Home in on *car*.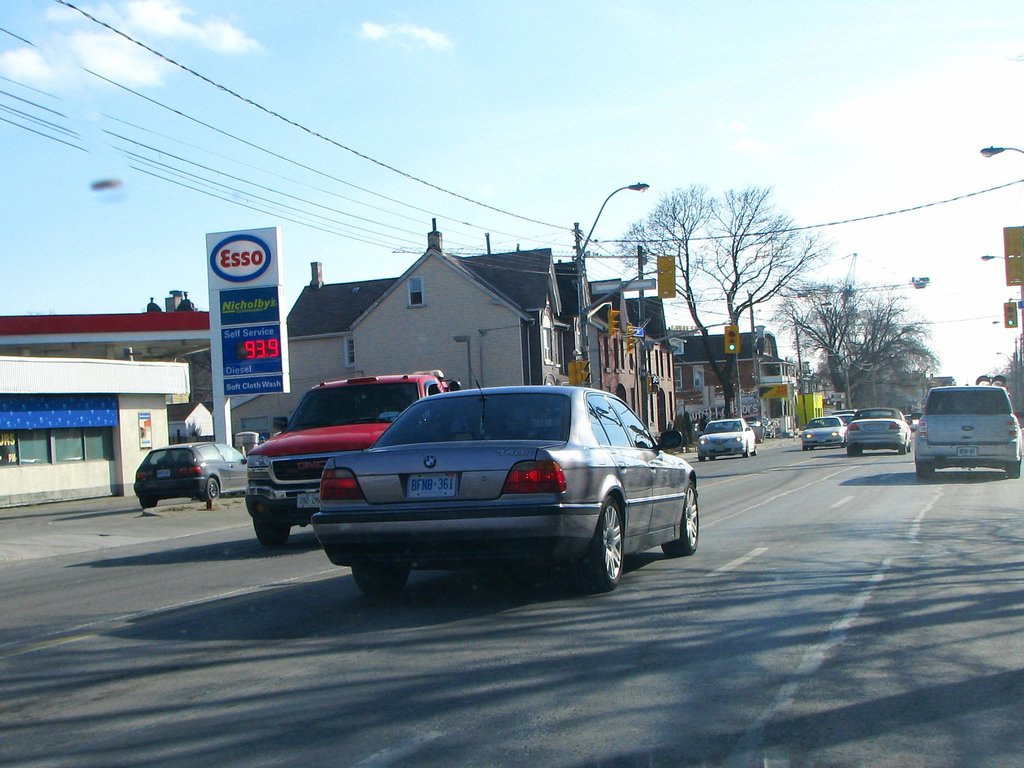
Homed in at <region>316, 381, 700, 595</region>.
